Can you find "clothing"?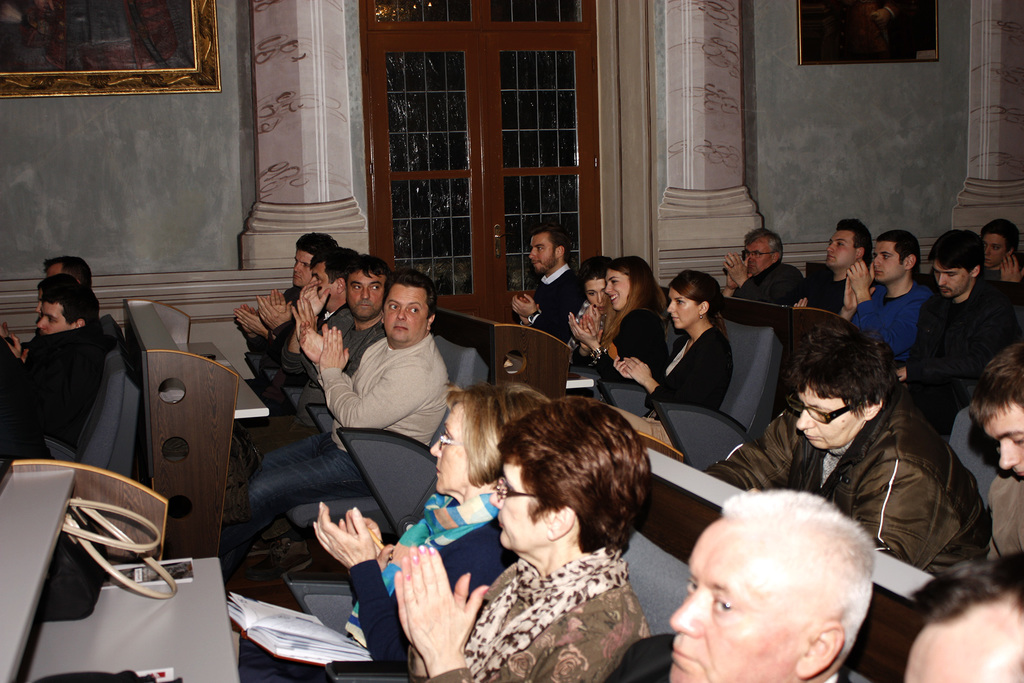
Yes, bounding box: x1=405 y1=536 x2=655 y2=682.
